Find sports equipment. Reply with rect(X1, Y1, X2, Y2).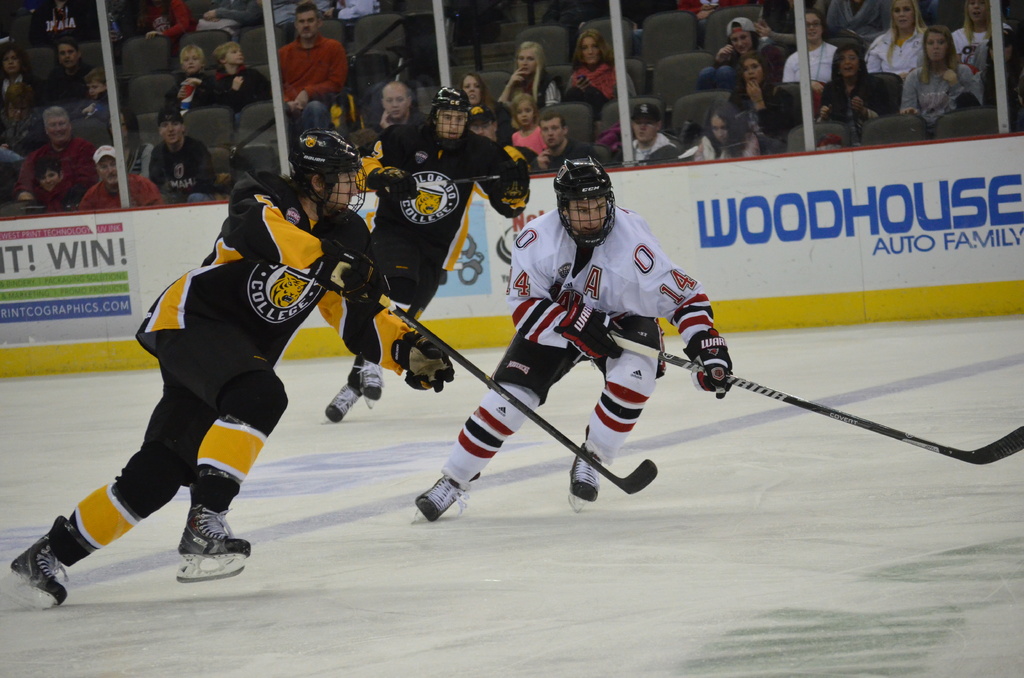
rect(681, 328, 732, 400).
